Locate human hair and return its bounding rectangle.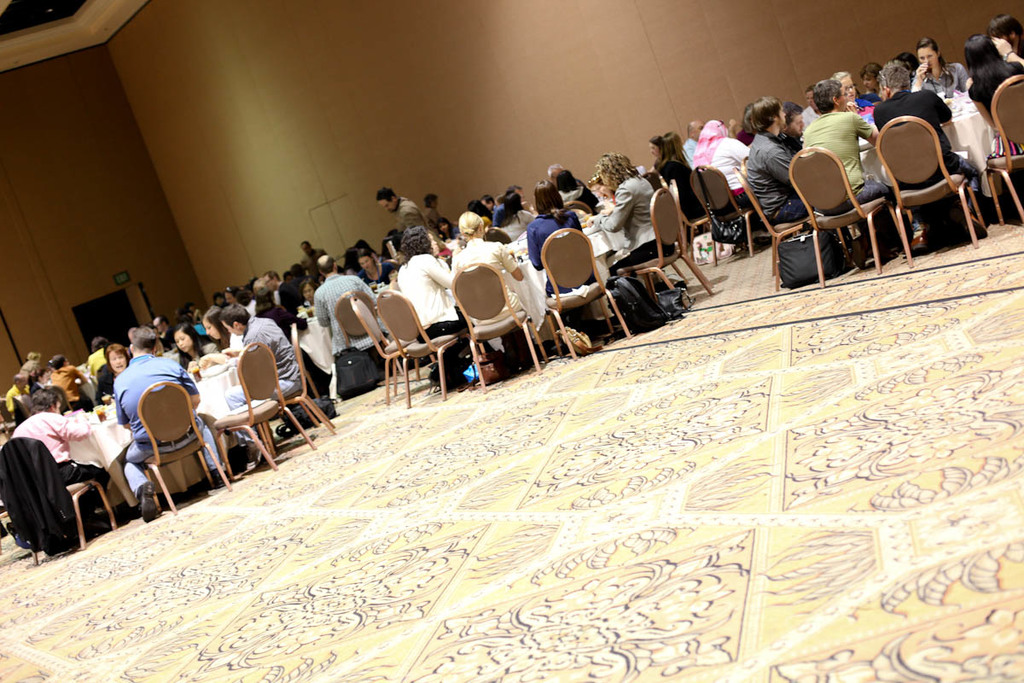
locate(783, 102, 801, 131).
